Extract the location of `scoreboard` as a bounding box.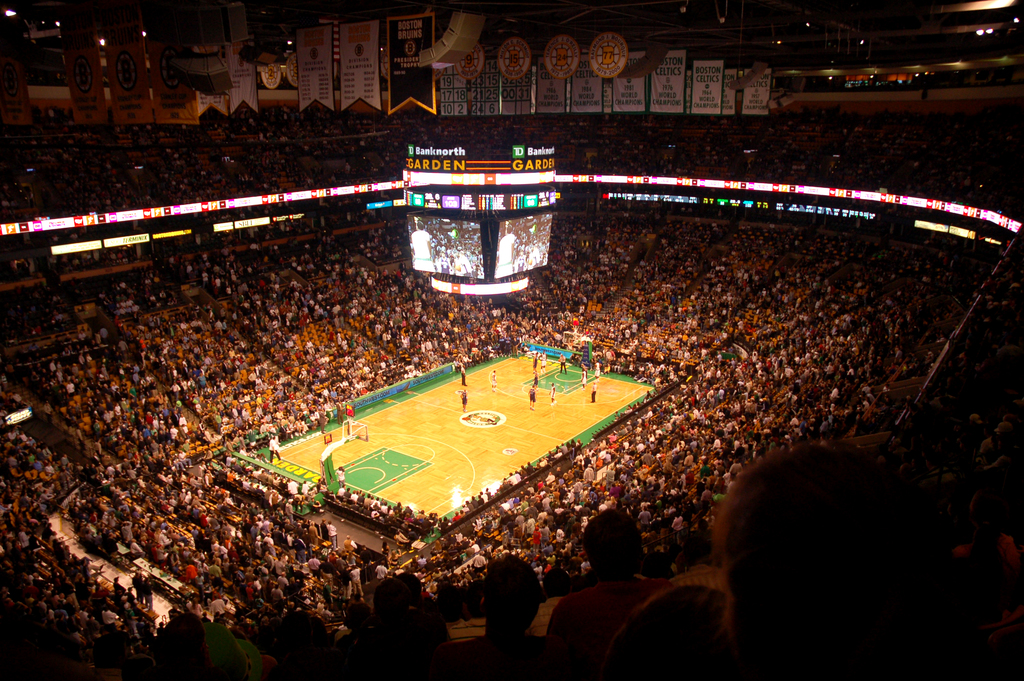
404, 129, 570, 301.
